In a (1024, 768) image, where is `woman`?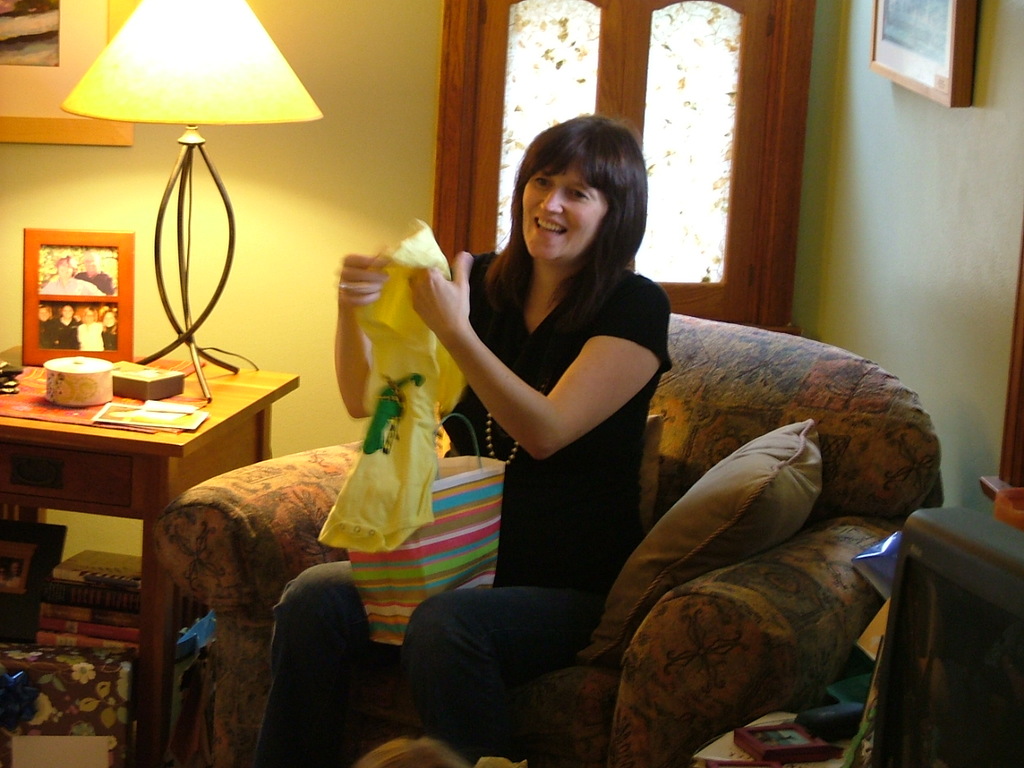
box=[258, 114, 680, 767].
